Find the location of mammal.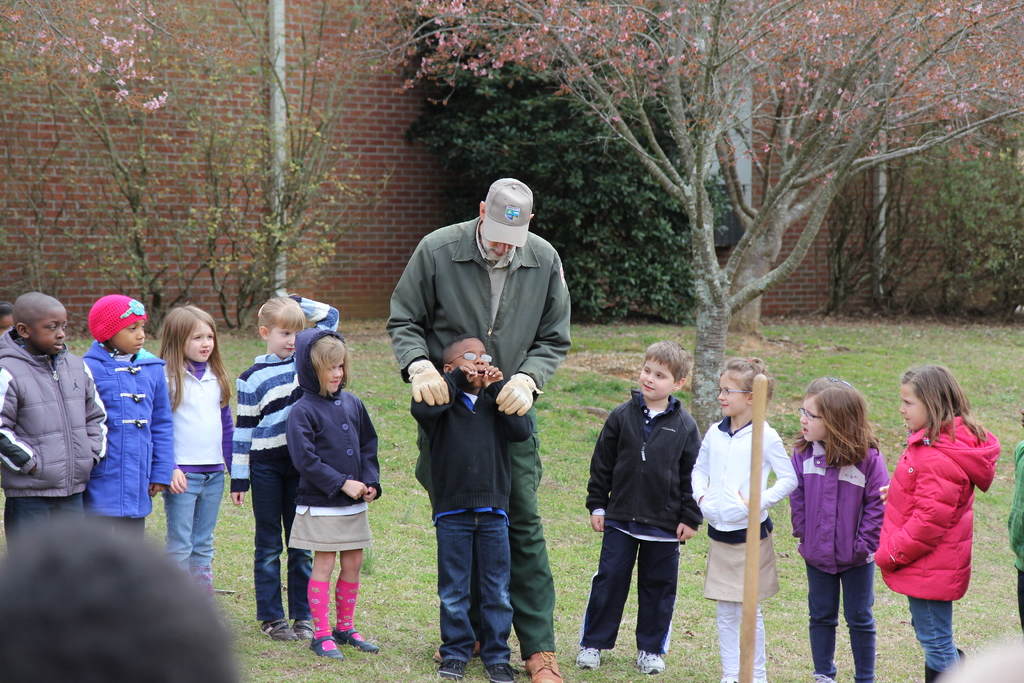
Location: bbox=(691, 354, 796, 682).
